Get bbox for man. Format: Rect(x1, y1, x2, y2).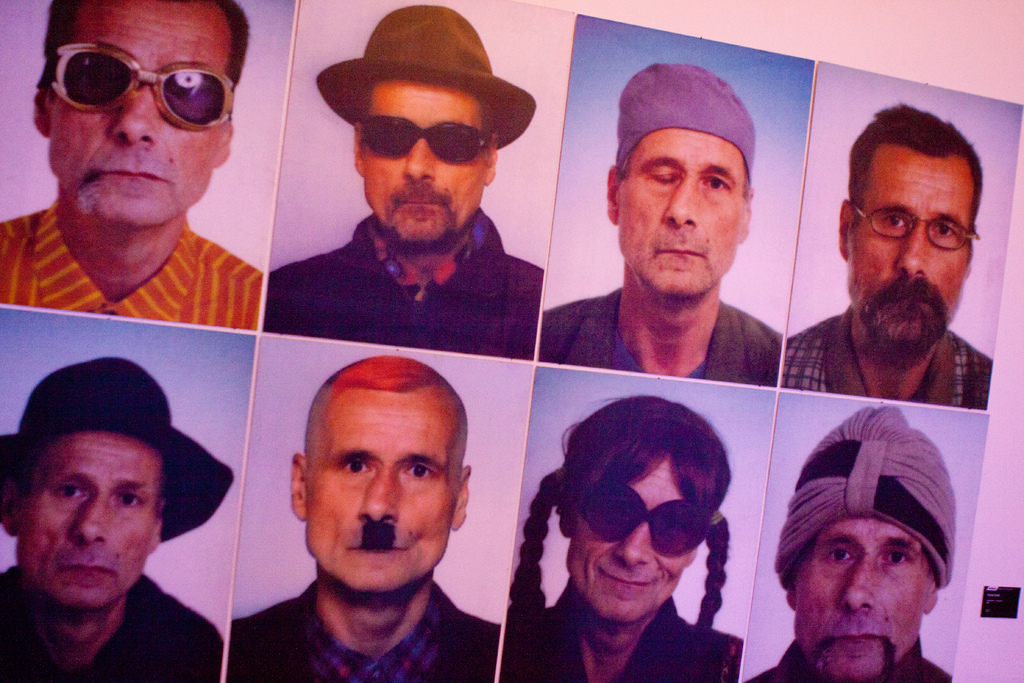
Rect(233, 358, 520, 680).
